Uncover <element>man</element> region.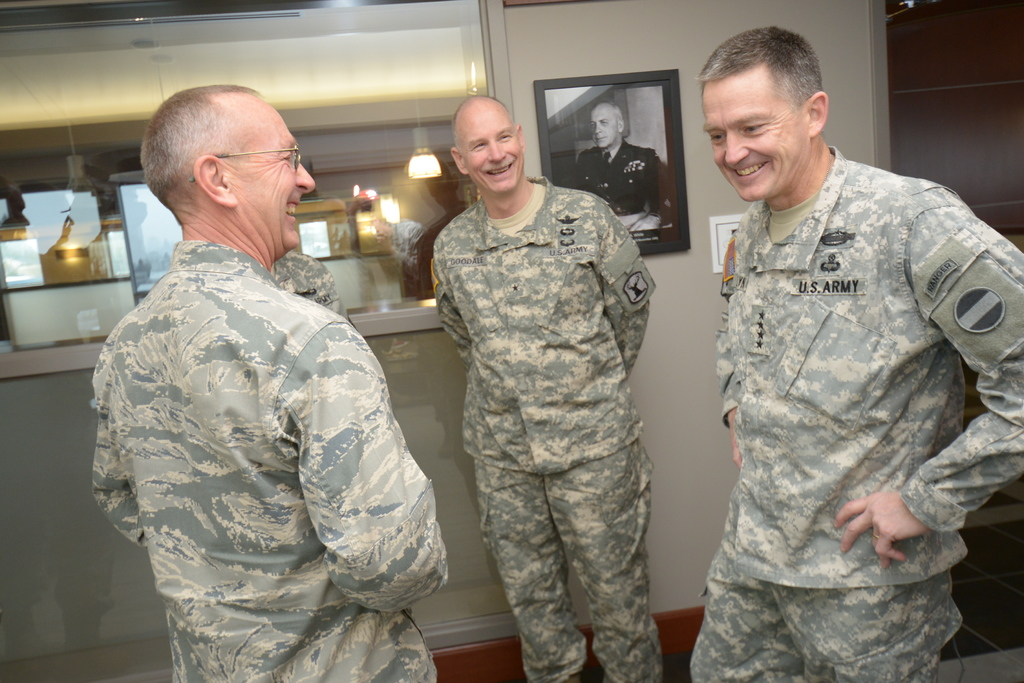
Uncovered: l=573, t=102, r=659, b=215.
